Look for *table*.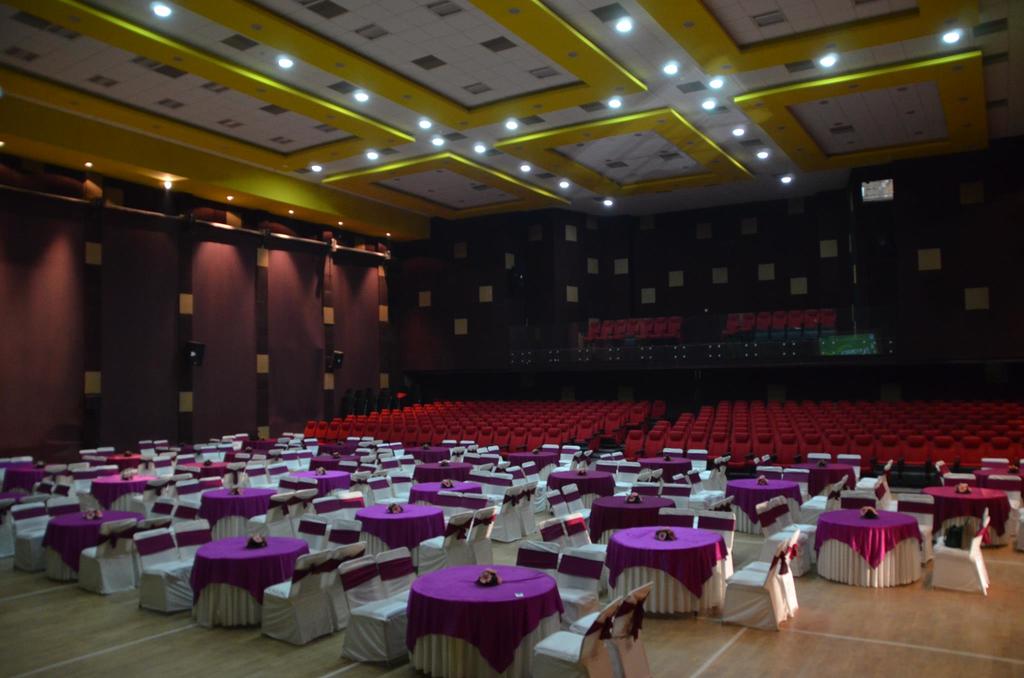
Found: crop(605, 528, 730, 607).
